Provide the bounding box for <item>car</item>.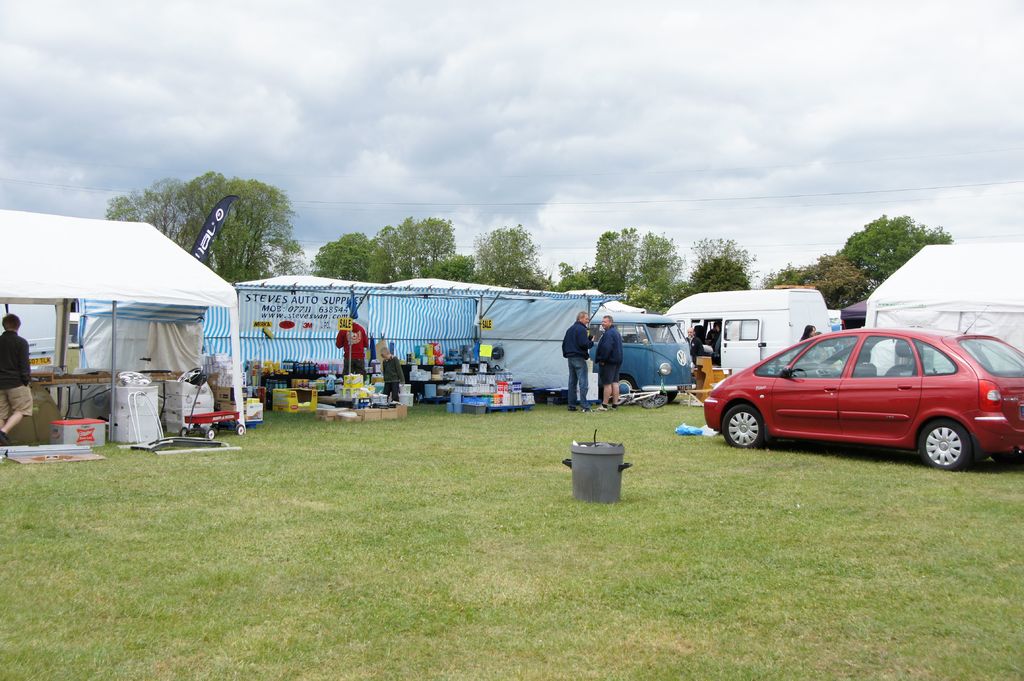
box(703, 303, 1023, 470).
